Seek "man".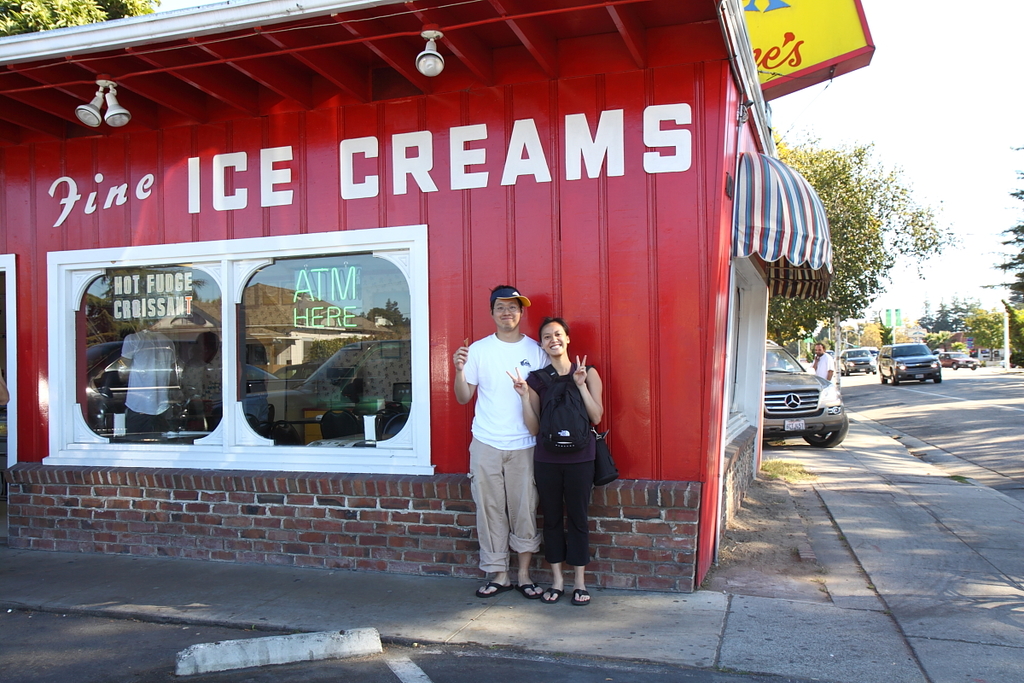
detection(457, 283, 556, 597).
